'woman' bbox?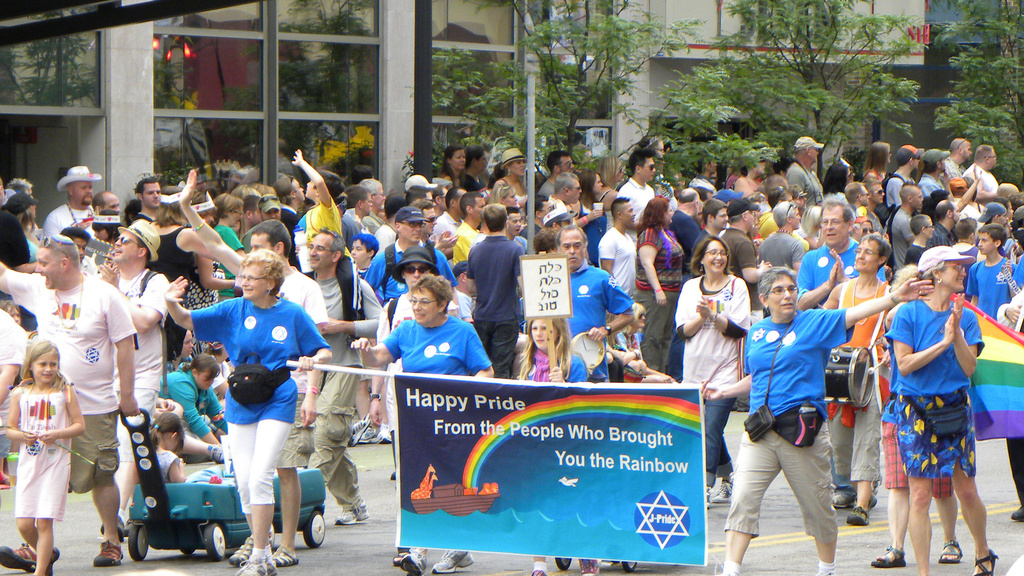
select_region(166, 251, 331, 575)
